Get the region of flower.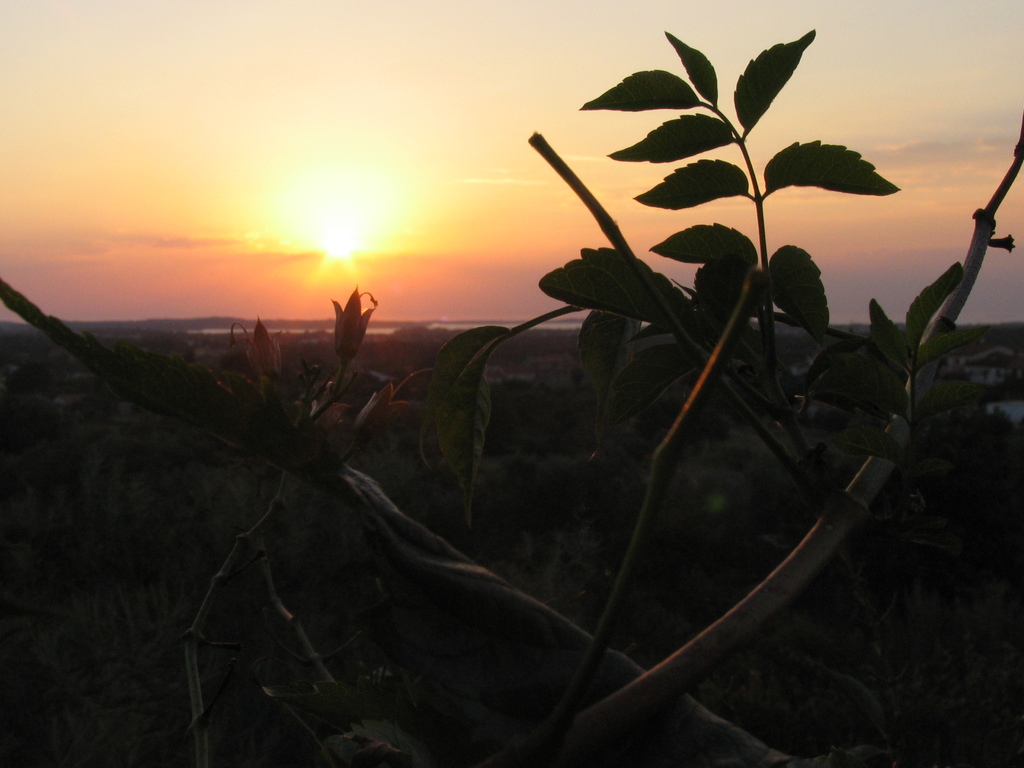
crop(355, 386, 413, 445).
